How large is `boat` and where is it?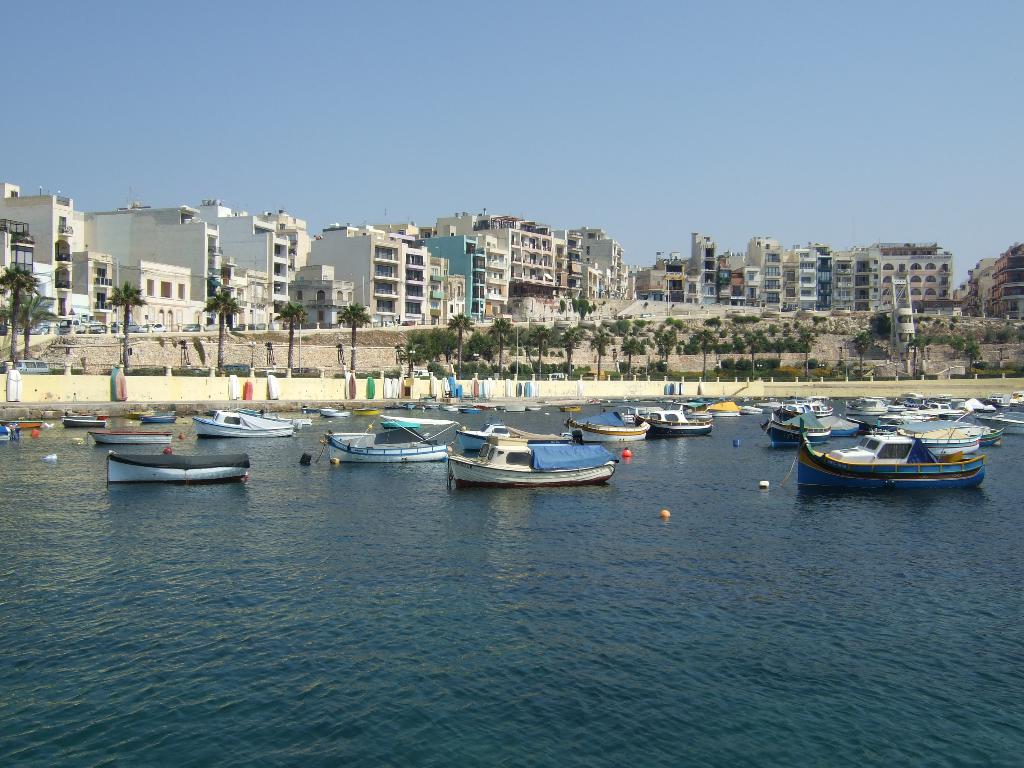
Bounding box: BBox(756, 408, 833, 447).
